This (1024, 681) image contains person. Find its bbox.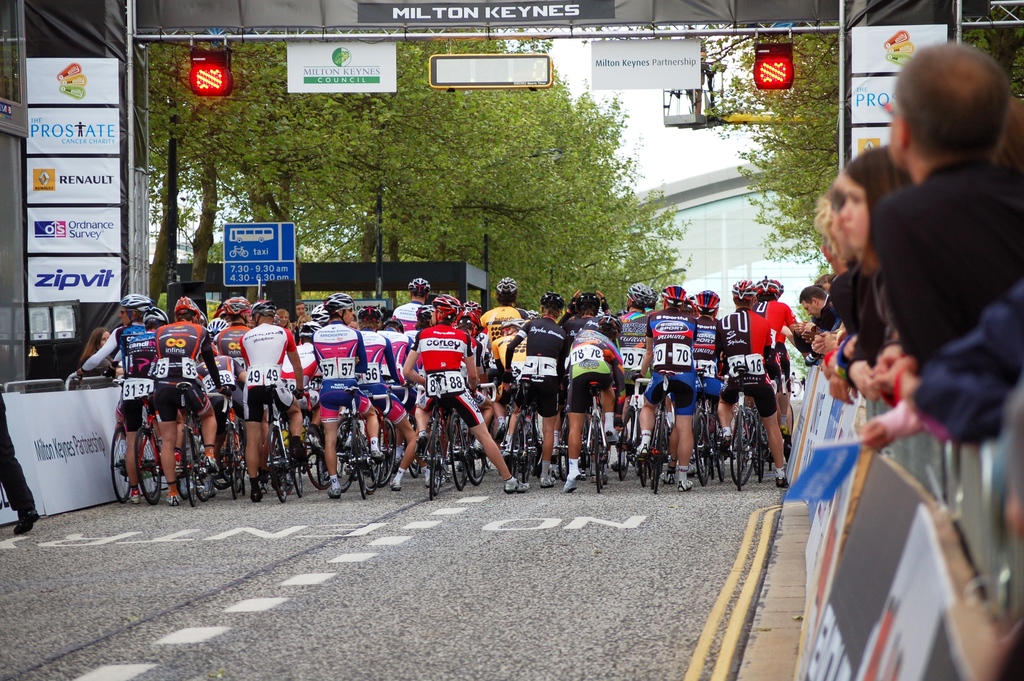
l=76, t=299, r=157, b=494.
